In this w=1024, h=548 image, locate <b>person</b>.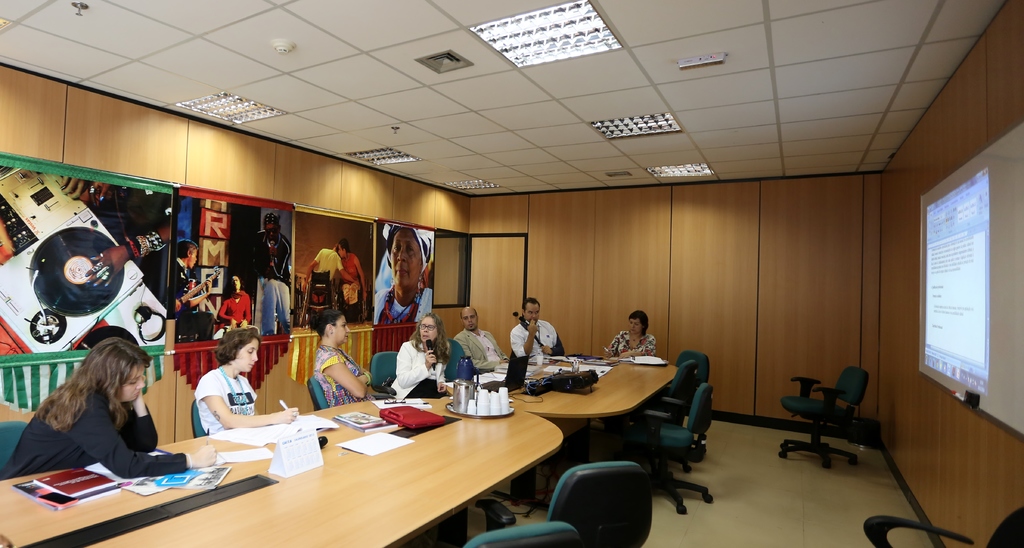
Bounding box: bbox(169, 239, 215, 316).
